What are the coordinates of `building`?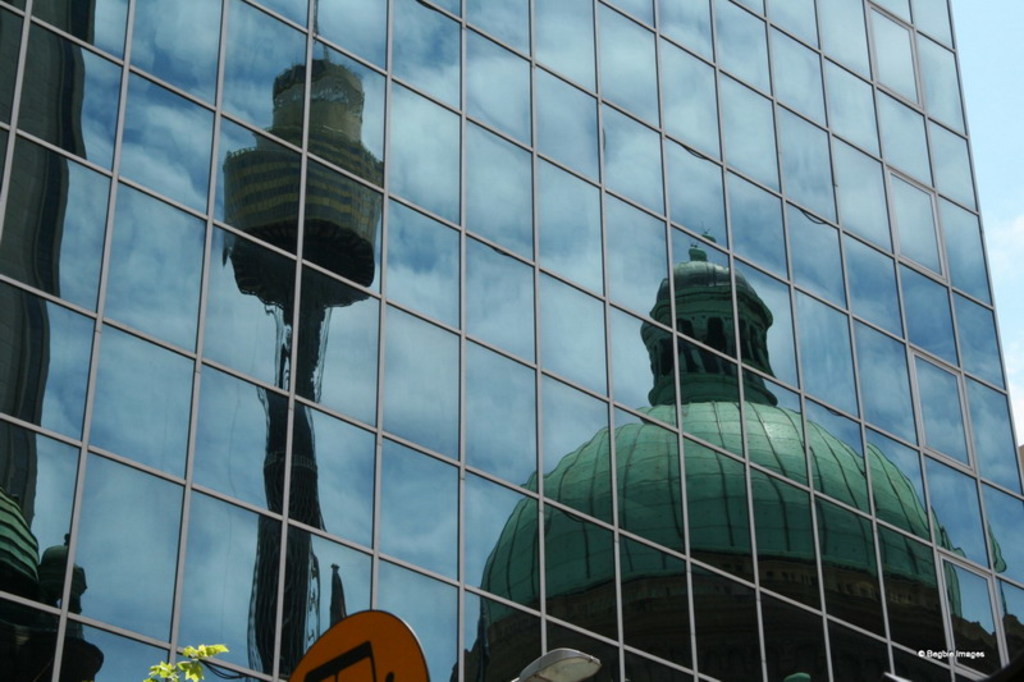
(x1=0, y1=0, x2=1023, y2=681).
